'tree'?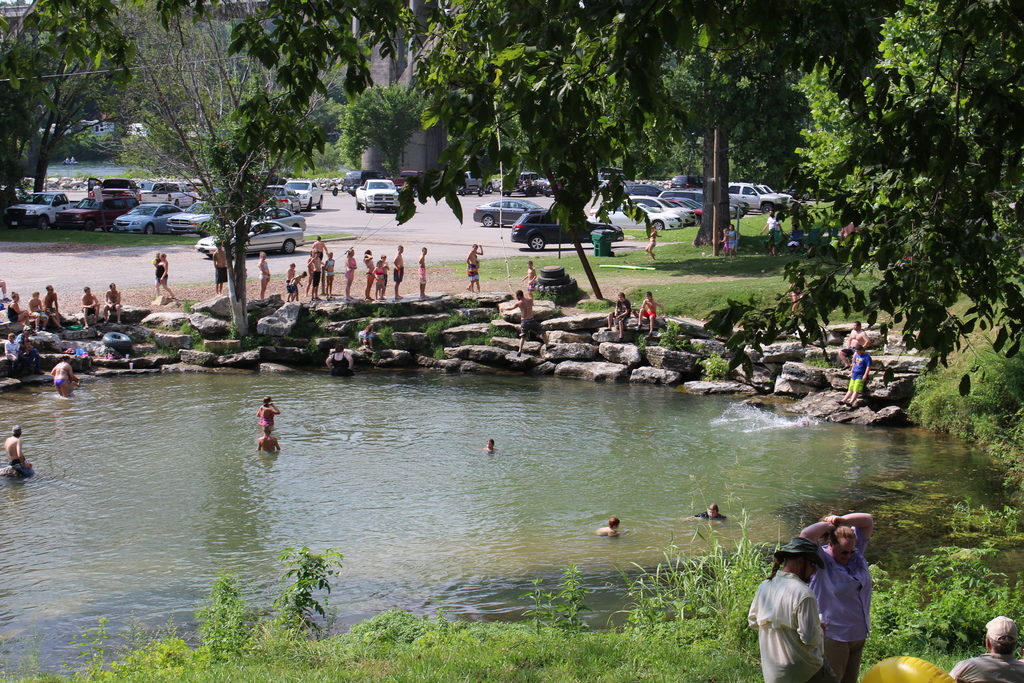
rect(338, 79, 426, 173)
